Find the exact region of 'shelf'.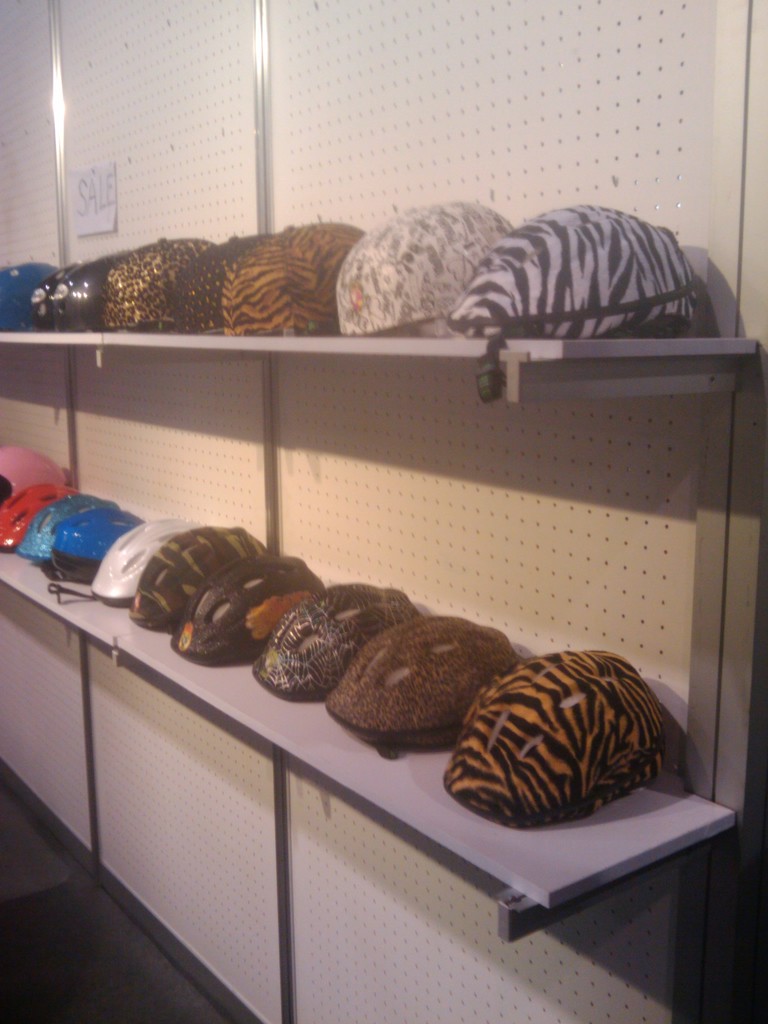
Exact region: (x1=0, y1=230, x2=733, y2=390).
